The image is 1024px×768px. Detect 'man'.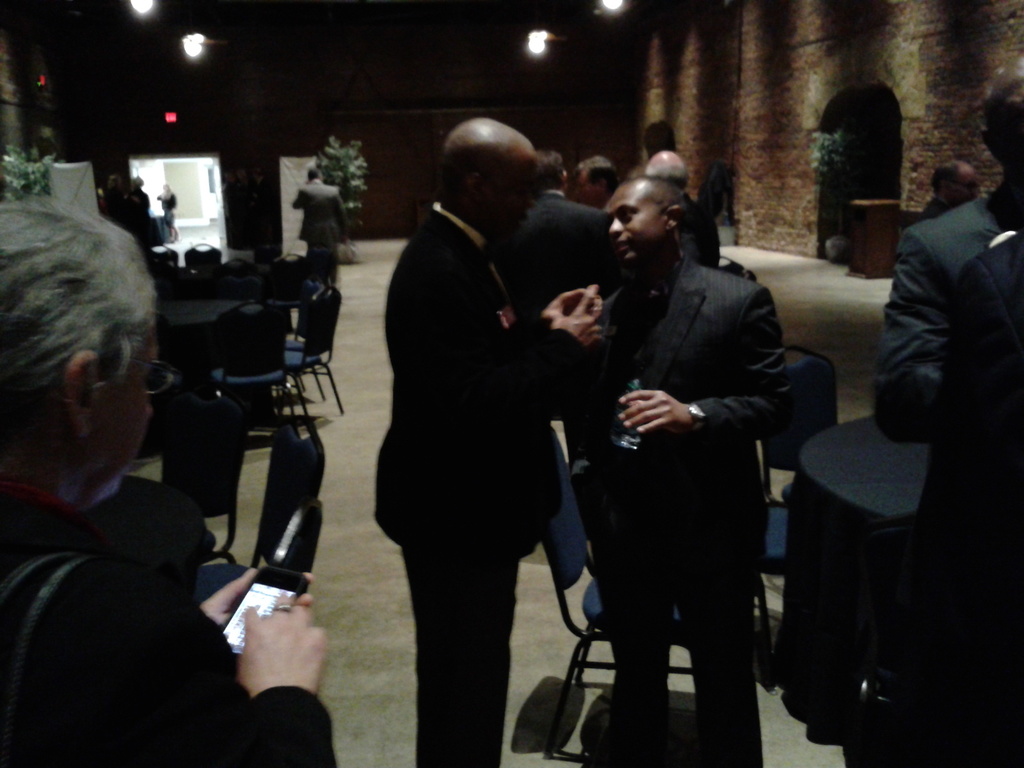
Detection: 915,157,982,220.
